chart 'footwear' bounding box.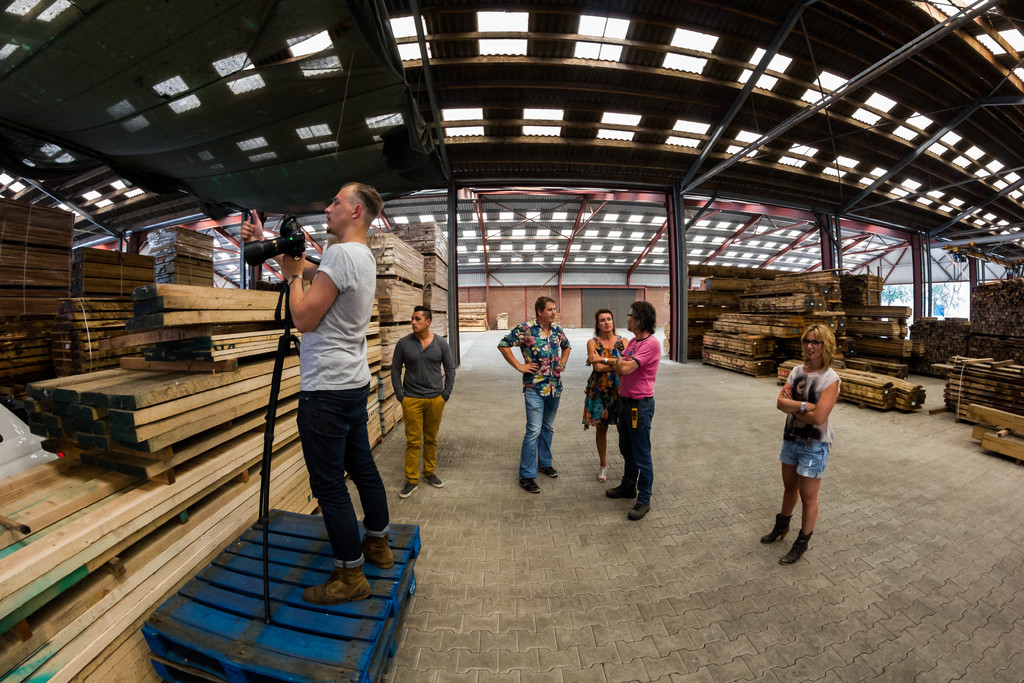
Charted: 517/477/538/493.
